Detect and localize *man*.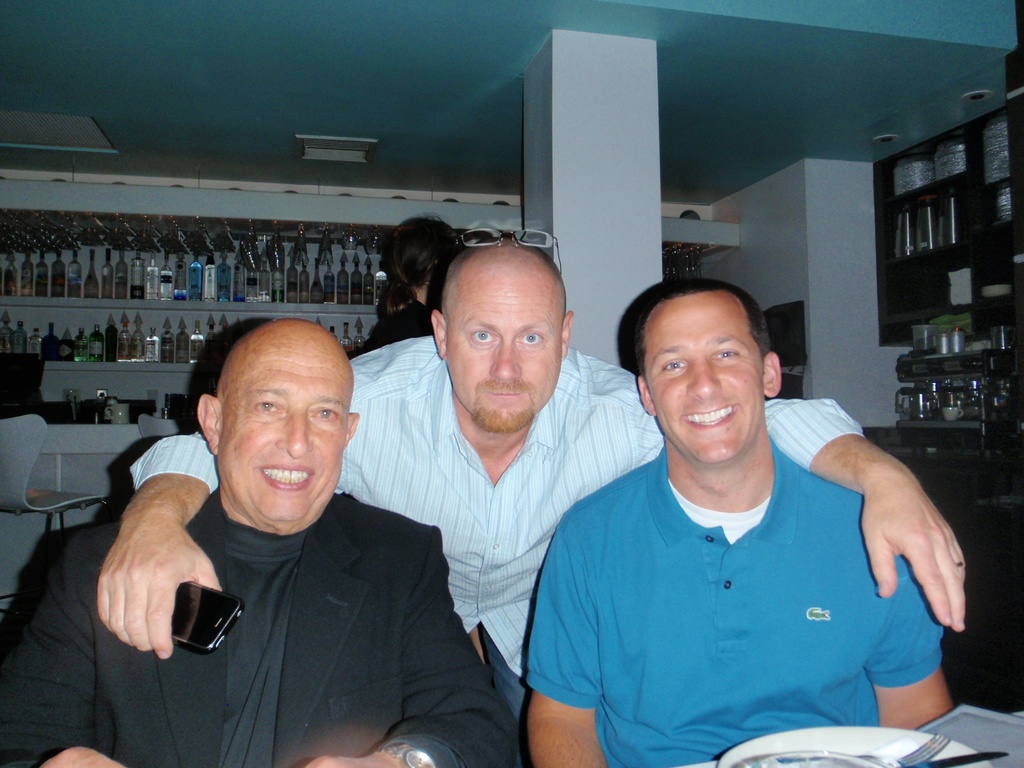
Localized at crop(97, 225, 964, 767).
